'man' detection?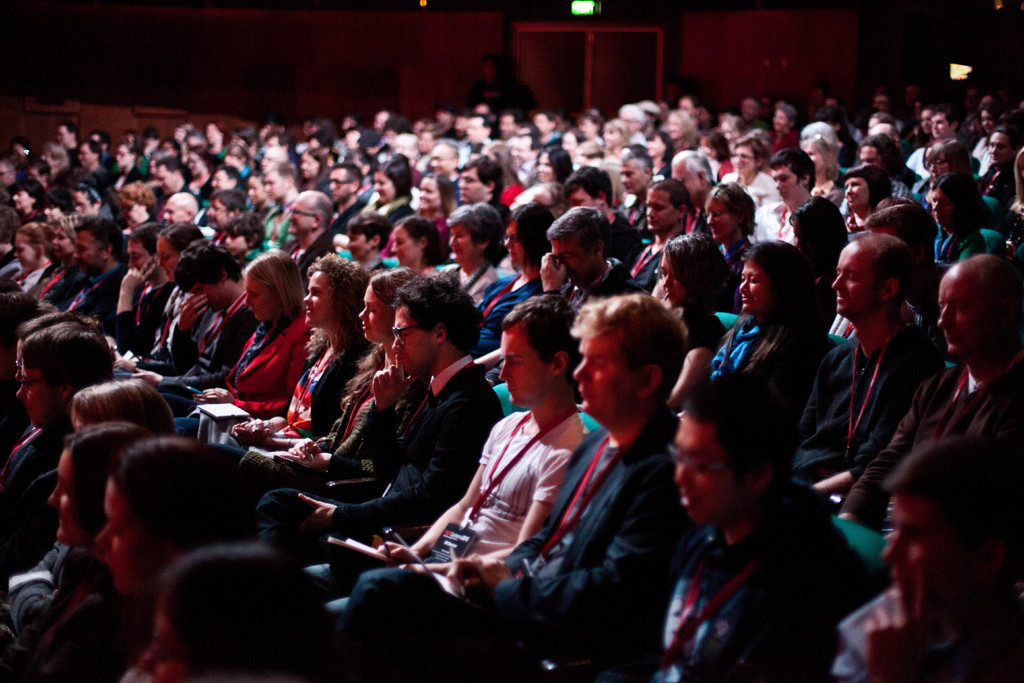
{"left": 804, "top": 231, "right": 938, "bottom": 495}
